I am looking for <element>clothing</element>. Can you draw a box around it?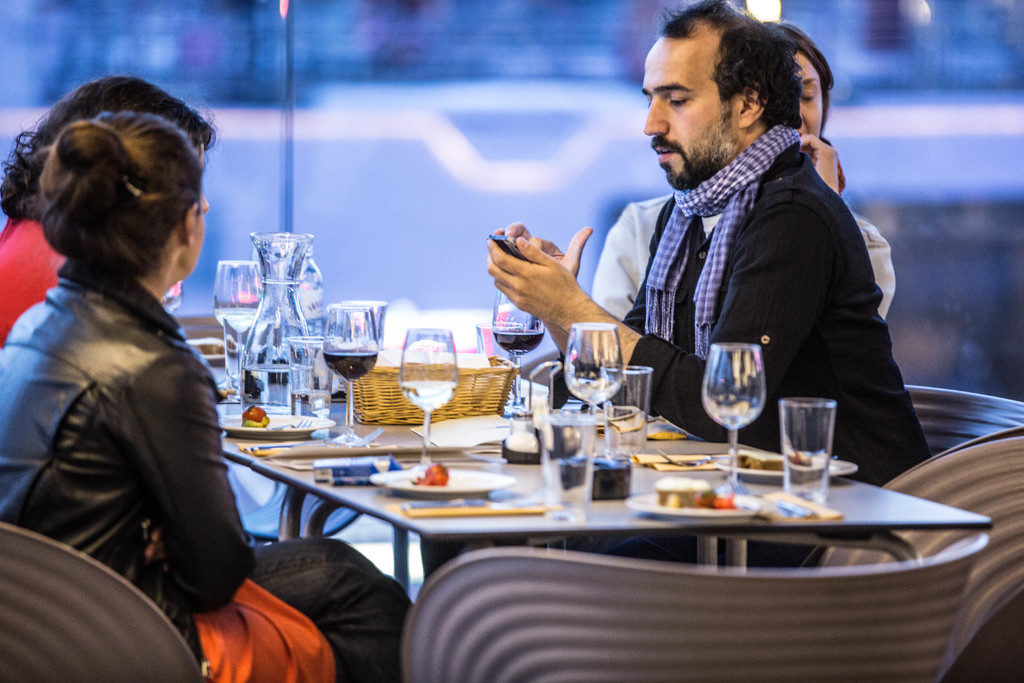
Sure, the bounding box is 590,188,896,322.
